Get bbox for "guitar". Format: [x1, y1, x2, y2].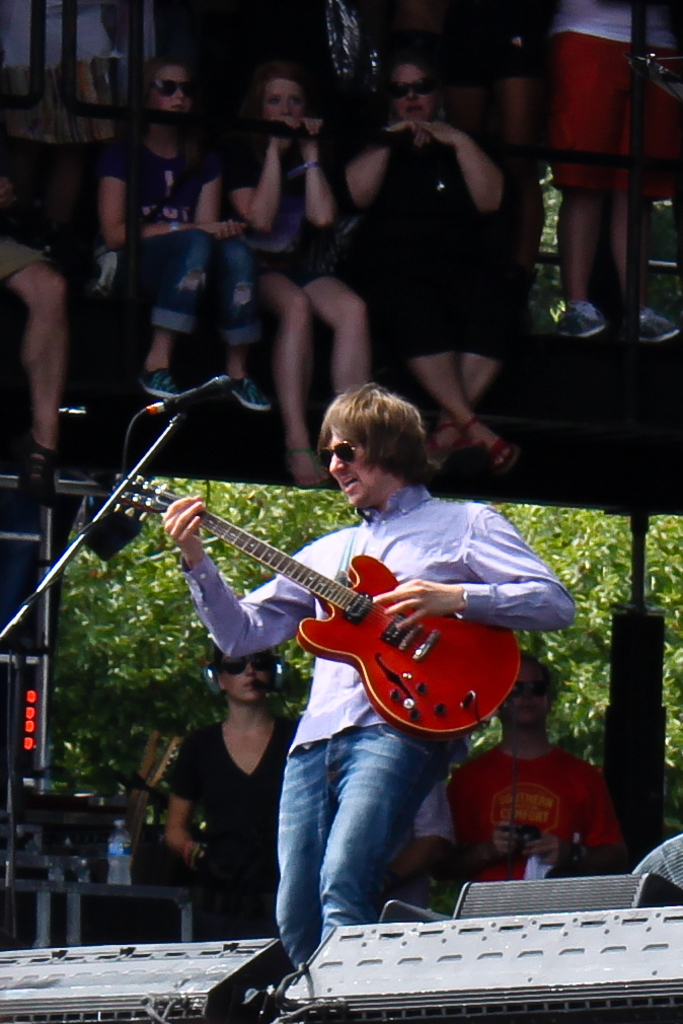
[103, 467, 522, 739].
